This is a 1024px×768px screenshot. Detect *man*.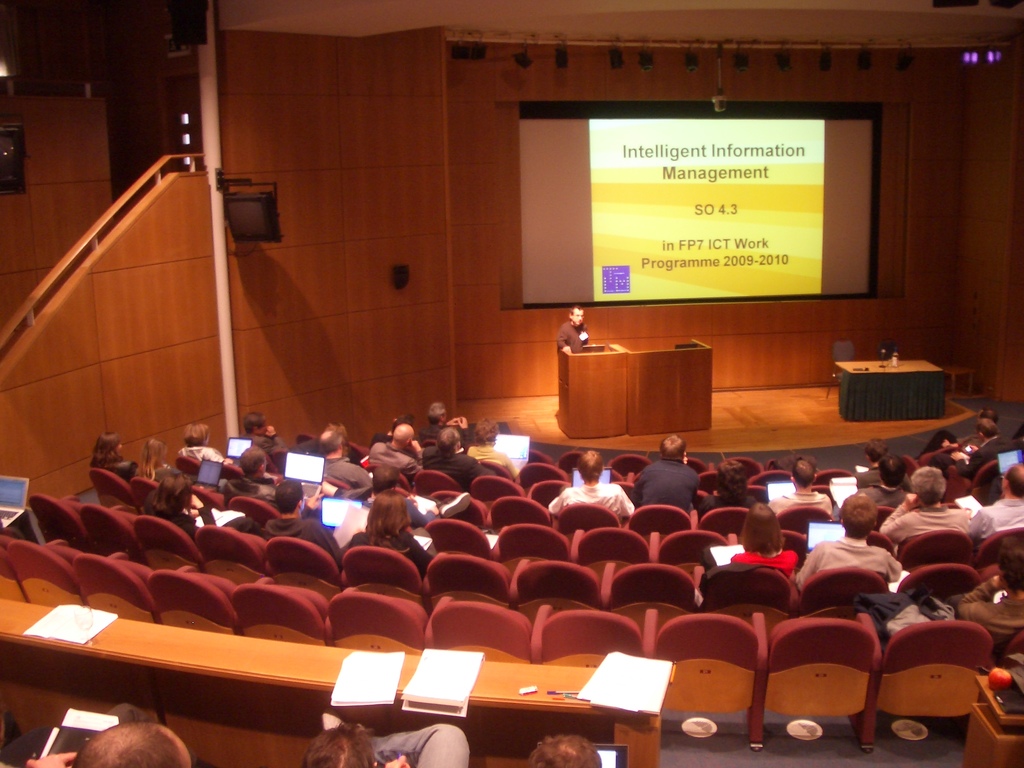
[421,419,499,491].
